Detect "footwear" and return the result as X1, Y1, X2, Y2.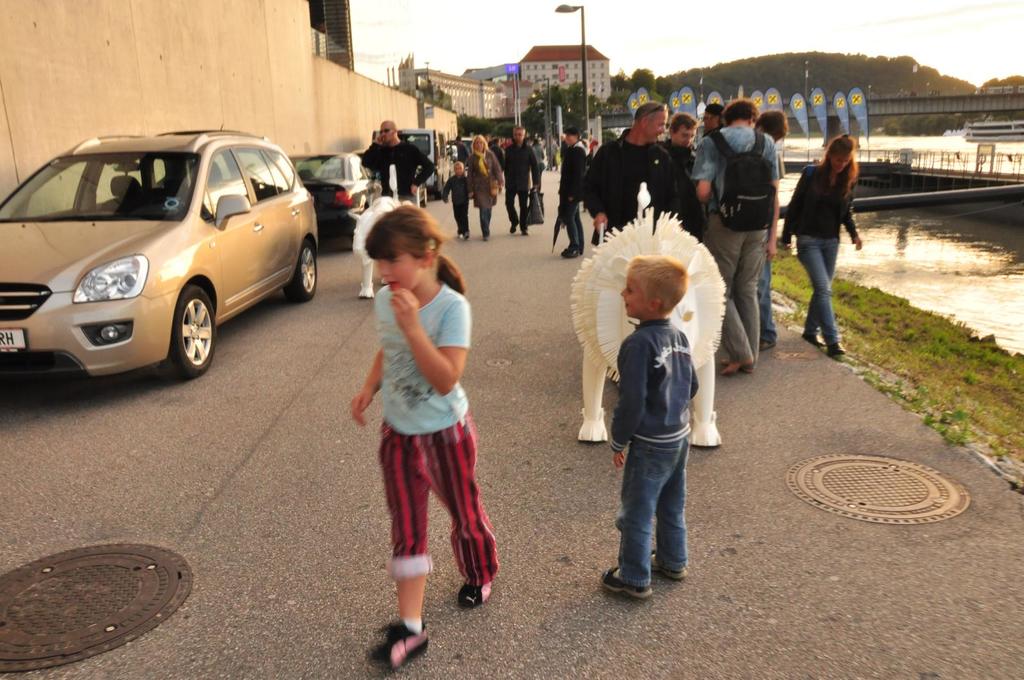
356, 617, 435, 677.
